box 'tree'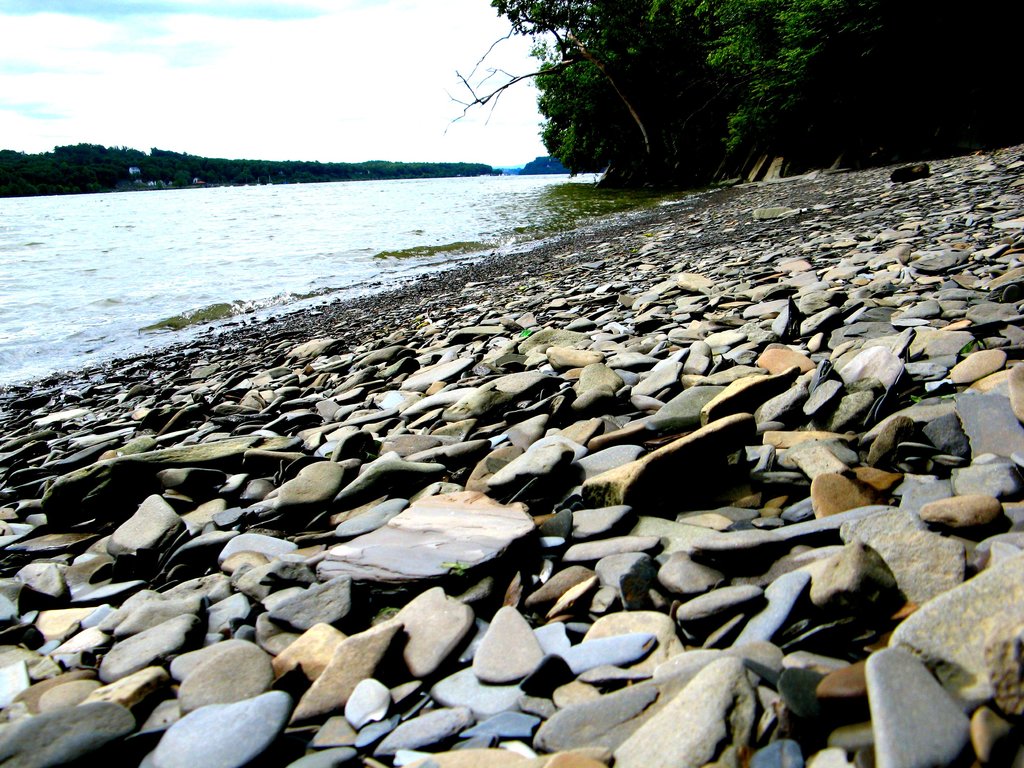
l=403, t=20, r=877, b=180
